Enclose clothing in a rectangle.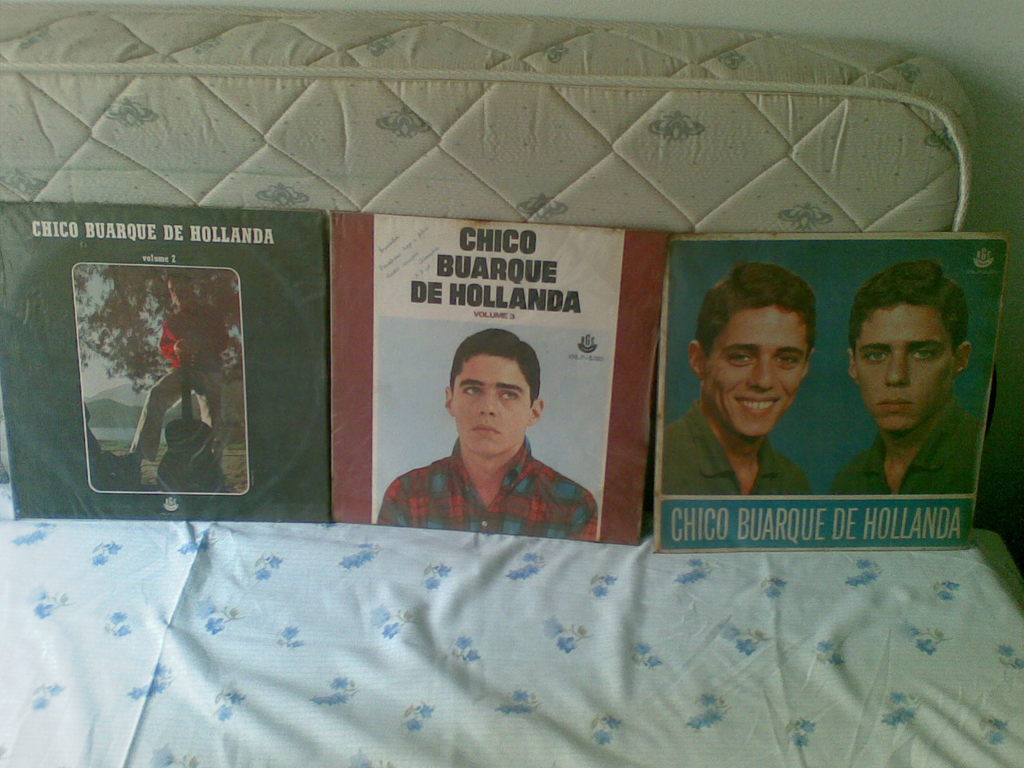
x1=128 y1=301 x2=228 y2=474.
